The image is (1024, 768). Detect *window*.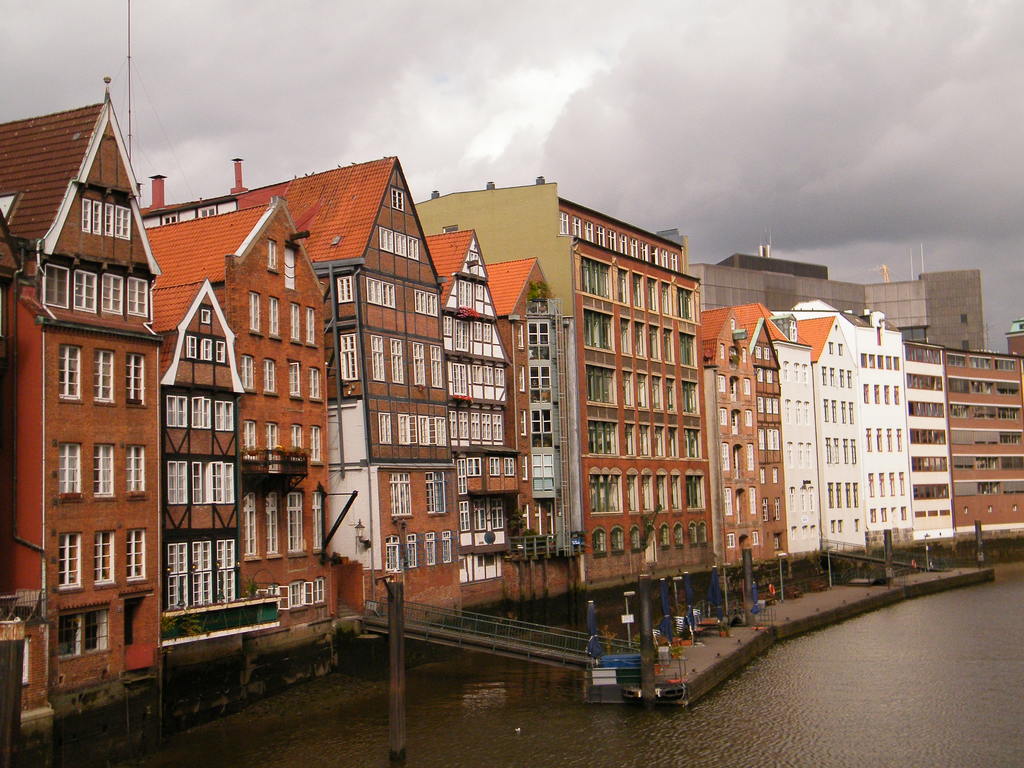
Detection: [209, 540, 239, 574].
